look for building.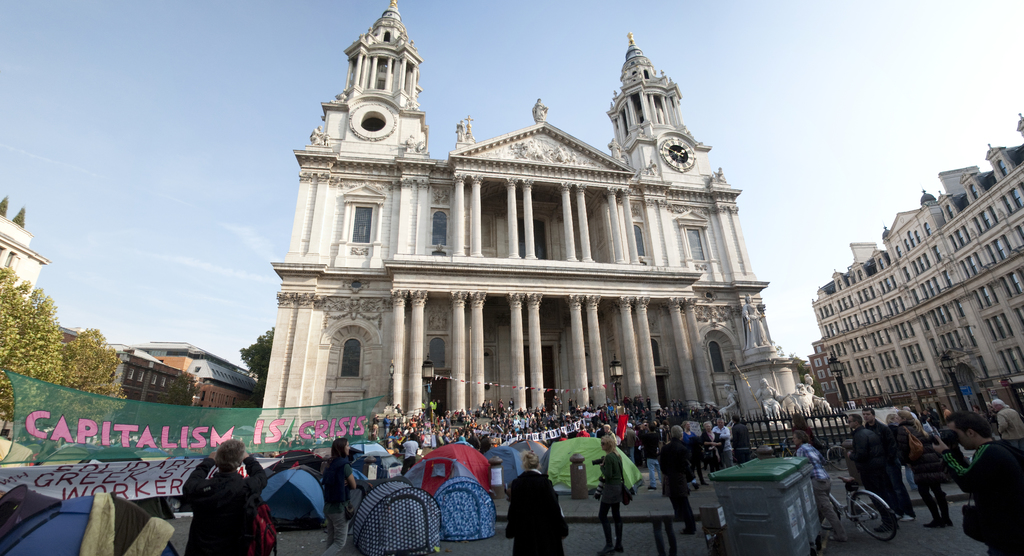
Found: region(247, 0, 817, 459).
